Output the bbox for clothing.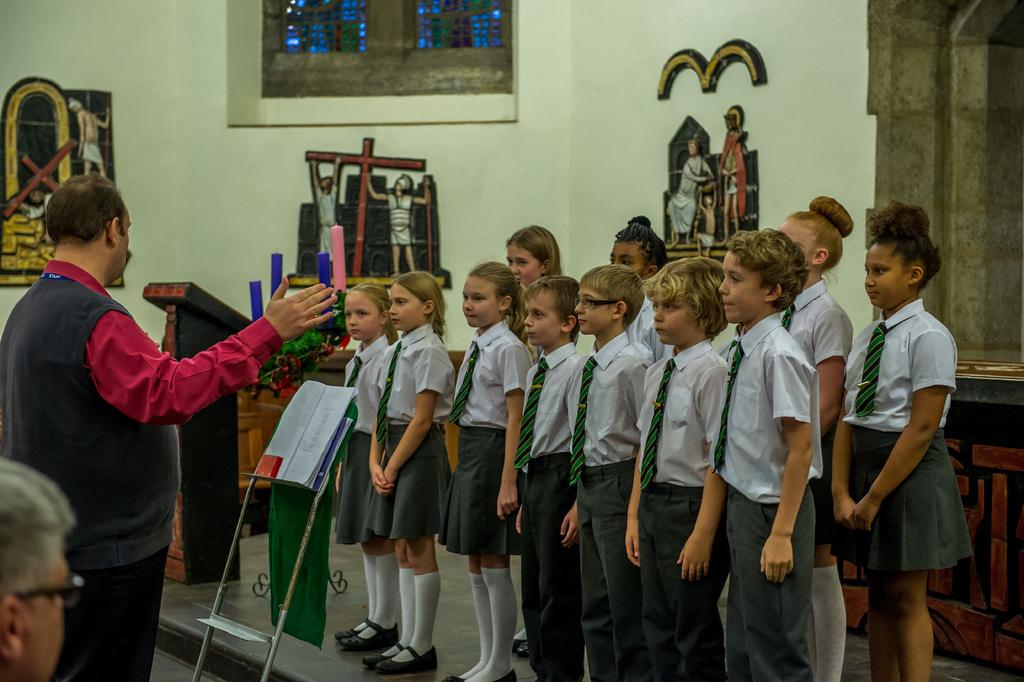
box=[33, 216, 274, 645].
